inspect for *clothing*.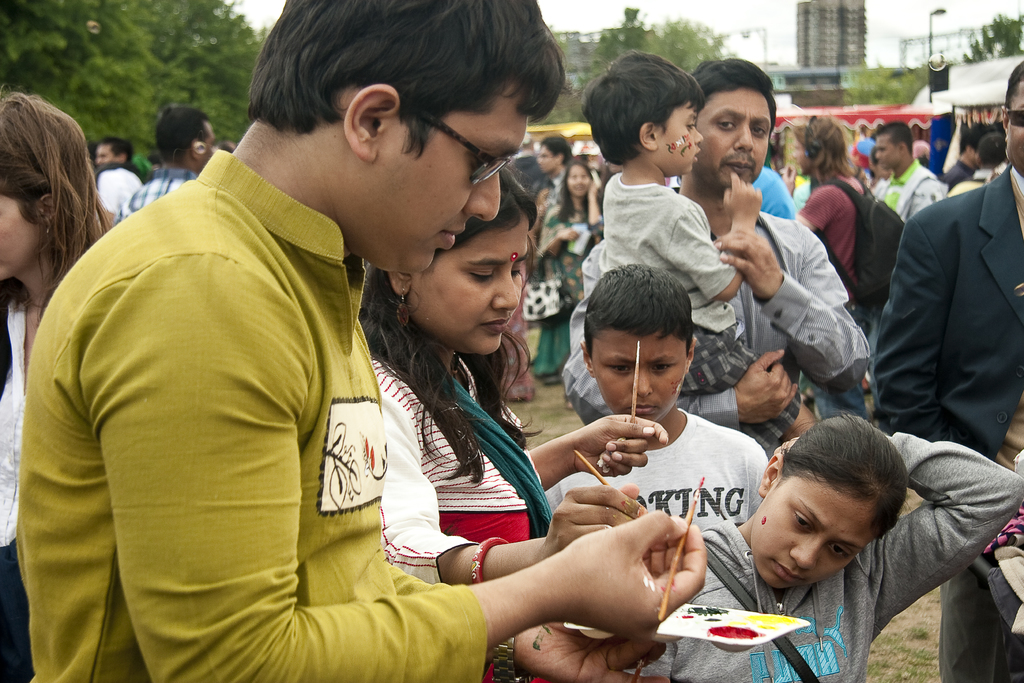
Inspection: Rect(611, 427, 1023, 682).
